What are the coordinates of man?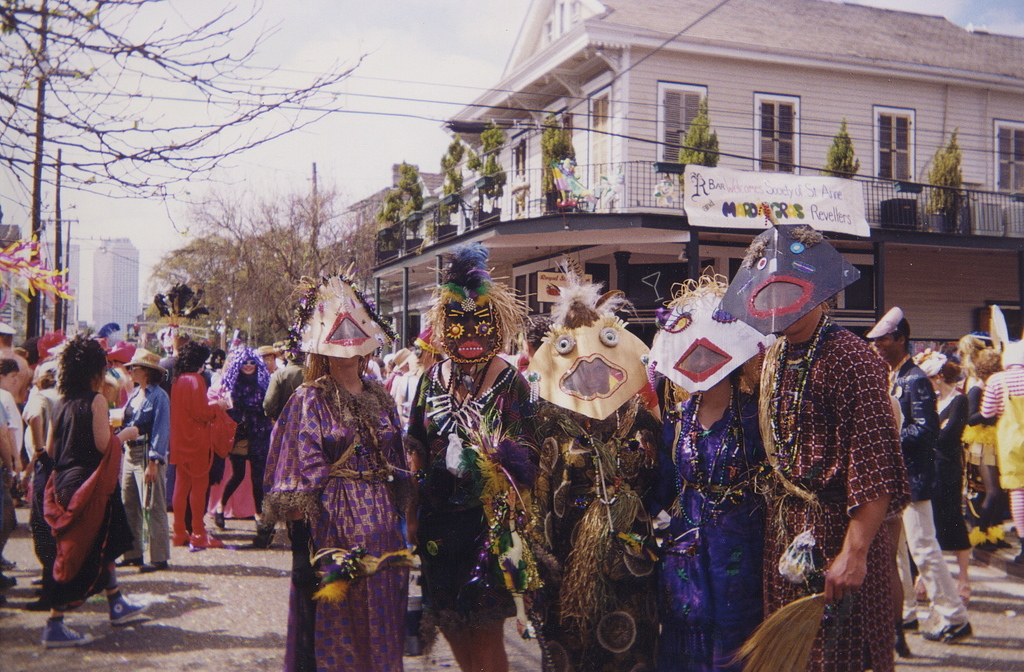
locate(264, 344, 317, 492).
